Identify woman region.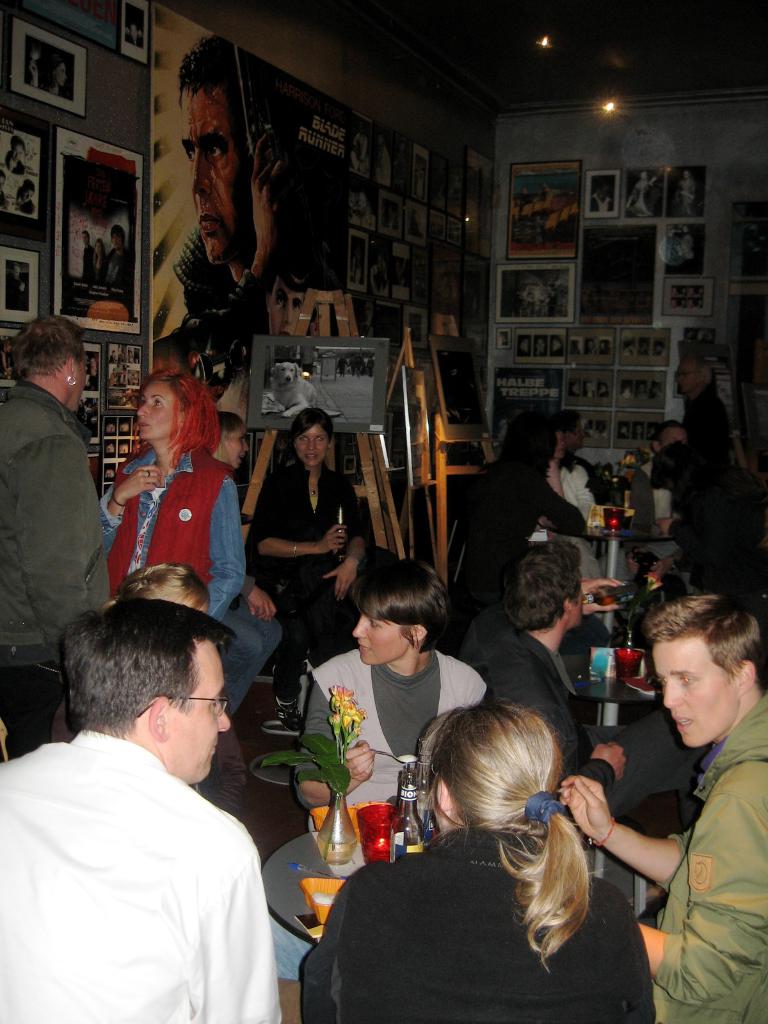
Region: 444,411,583,591.
